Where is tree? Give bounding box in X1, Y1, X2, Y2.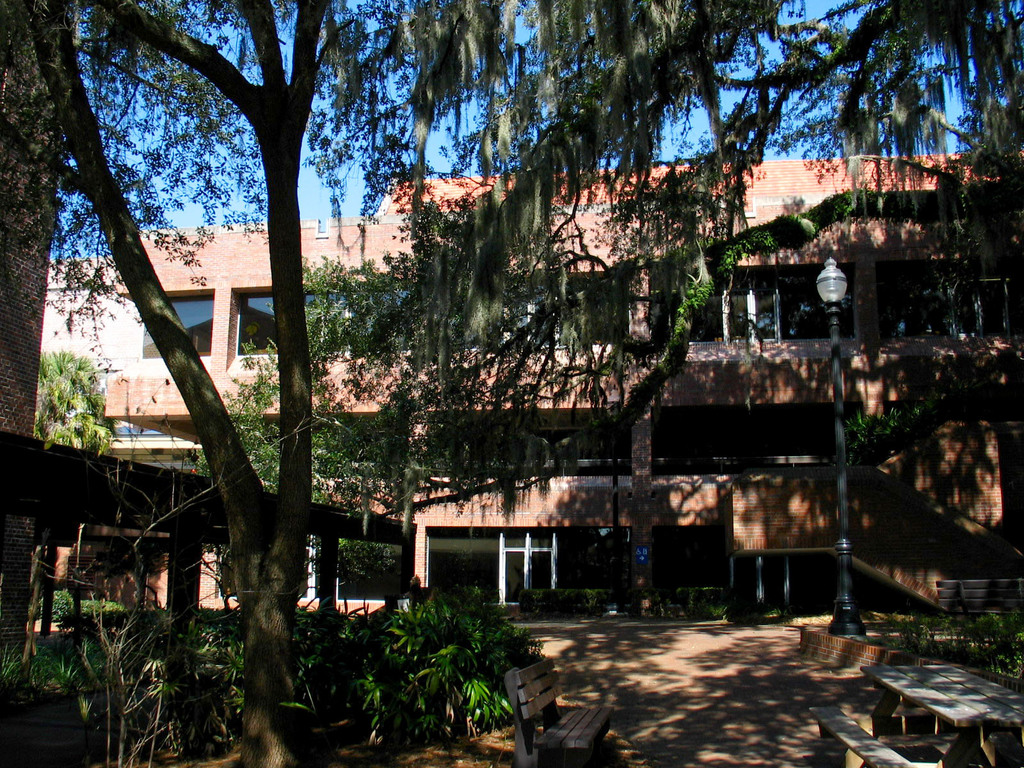
367, 0, 1023, 532.
